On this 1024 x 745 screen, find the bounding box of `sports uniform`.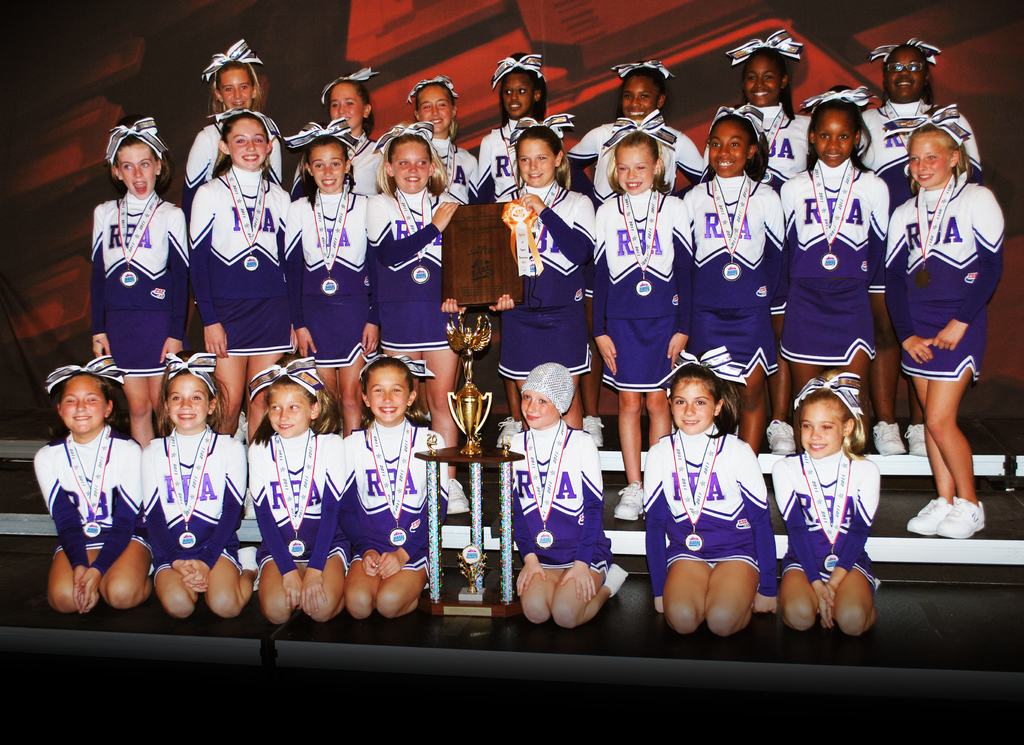
Bounding box: bbox(179, 115, 278, 231).
